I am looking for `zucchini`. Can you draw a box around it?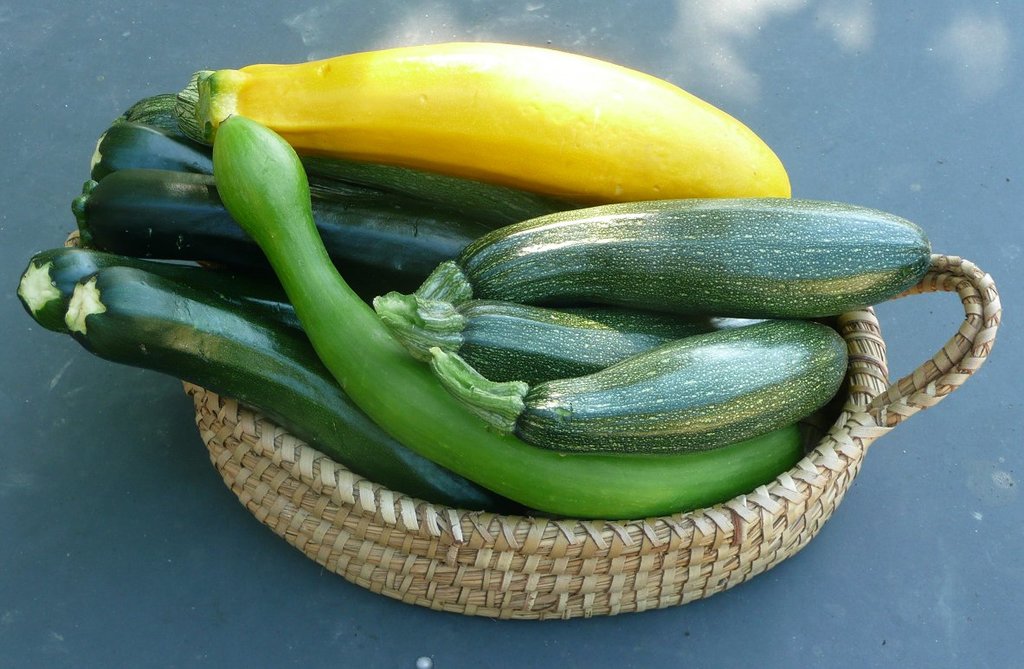
Sure, the bounding box is 377 291 702 393.
